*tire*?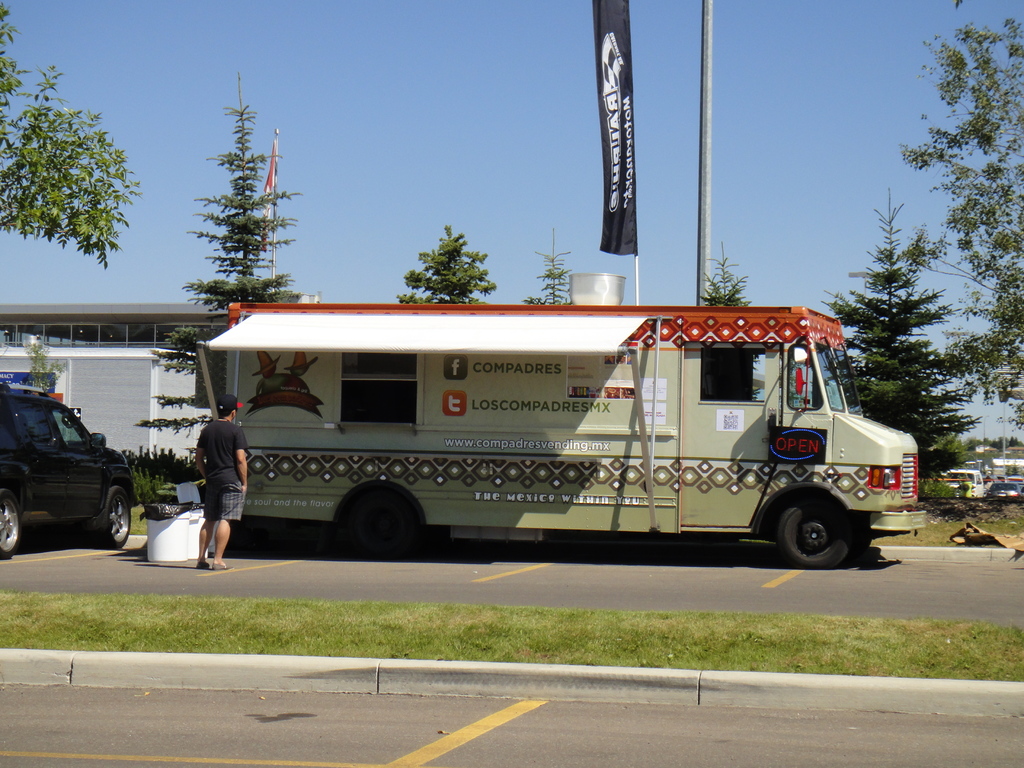
locate(97, 479, 134, 557)
